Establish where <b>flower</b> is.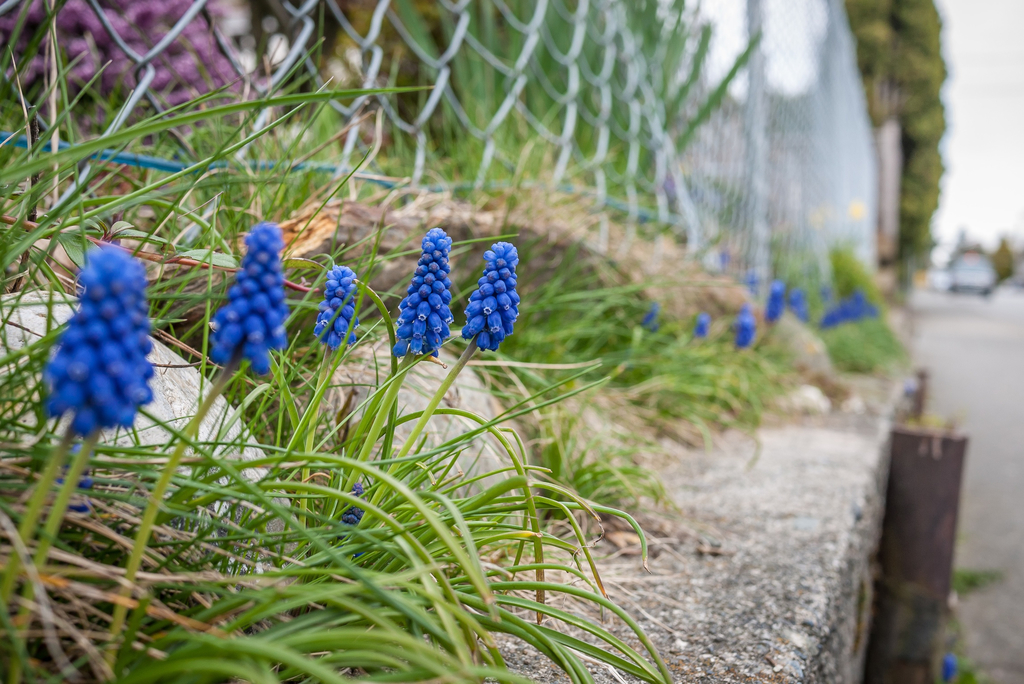
Established at [left=451, top=241, right=516, bottom=360].
